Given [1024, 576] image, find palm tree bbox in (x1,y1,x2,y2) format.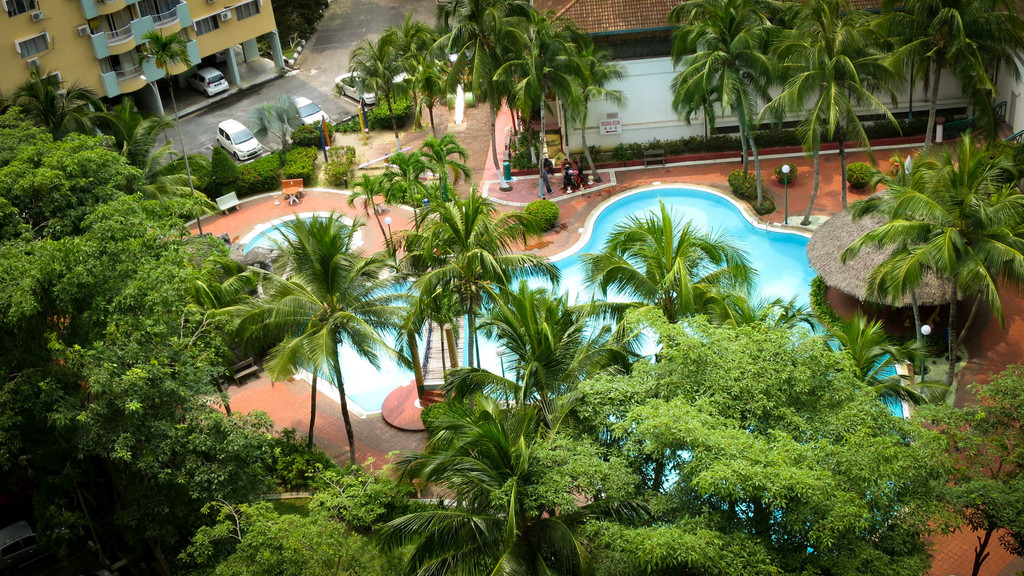
(497,293,587,388).
